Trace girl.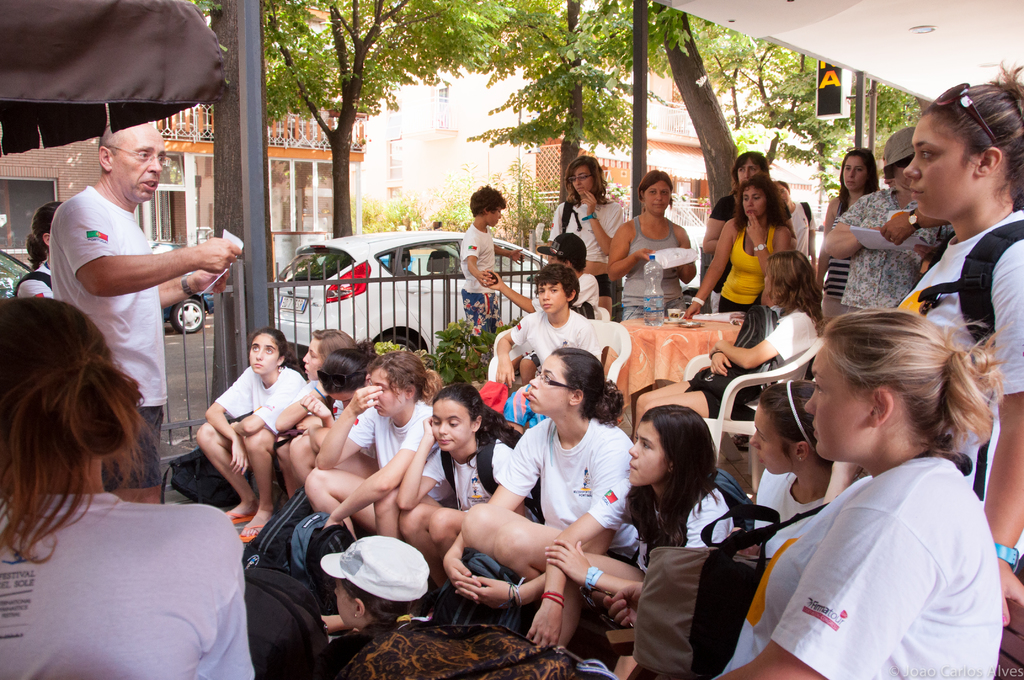
Traced to Rect(303, 349, 440, 546).
